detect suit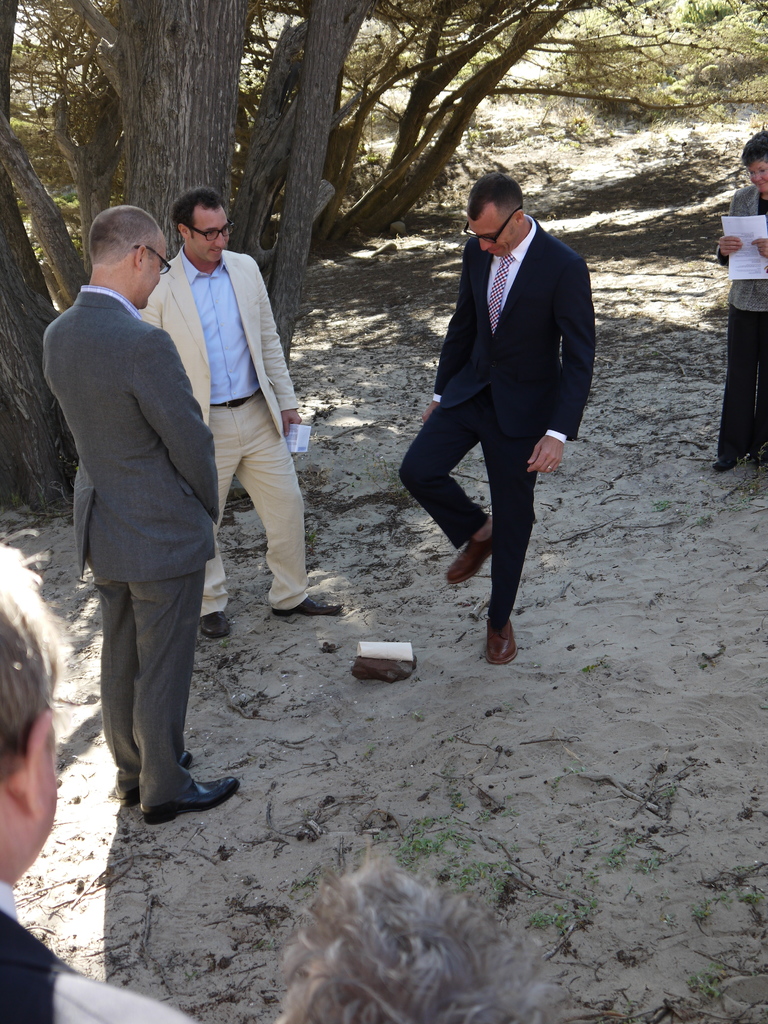
select_region(140, 239, 299, 612)
